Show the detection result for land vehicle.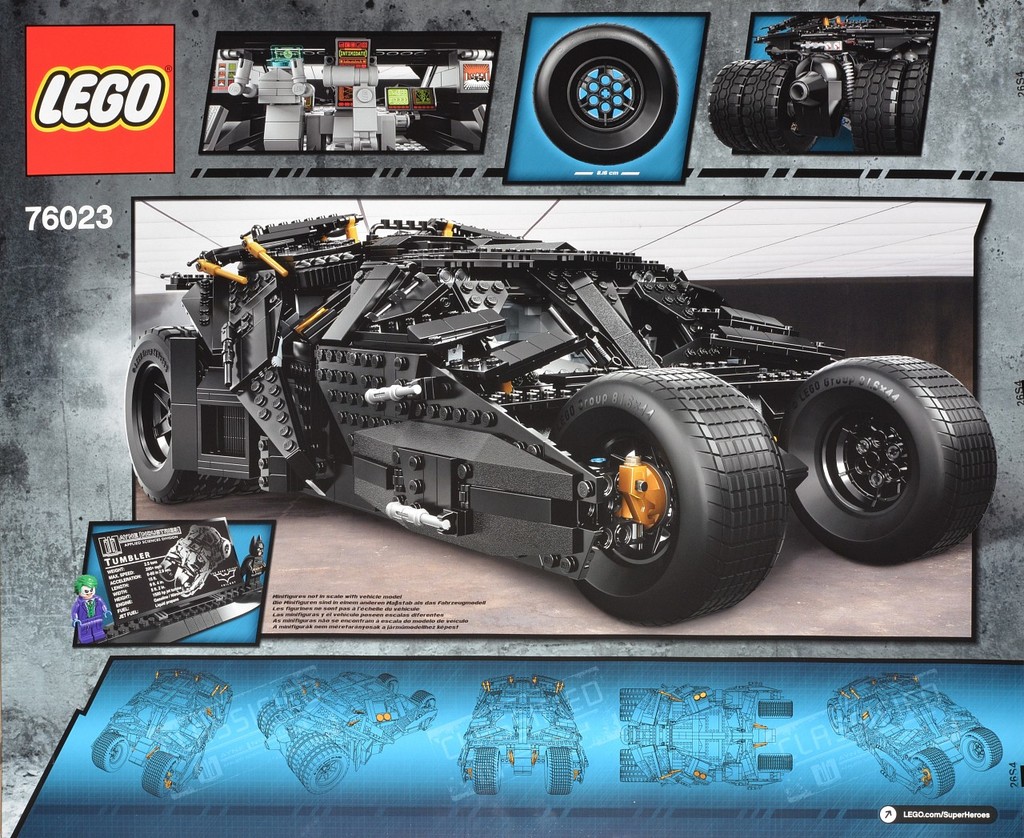
{"left": 158, "top": 523, "right": 232, "bottom": 597}.
